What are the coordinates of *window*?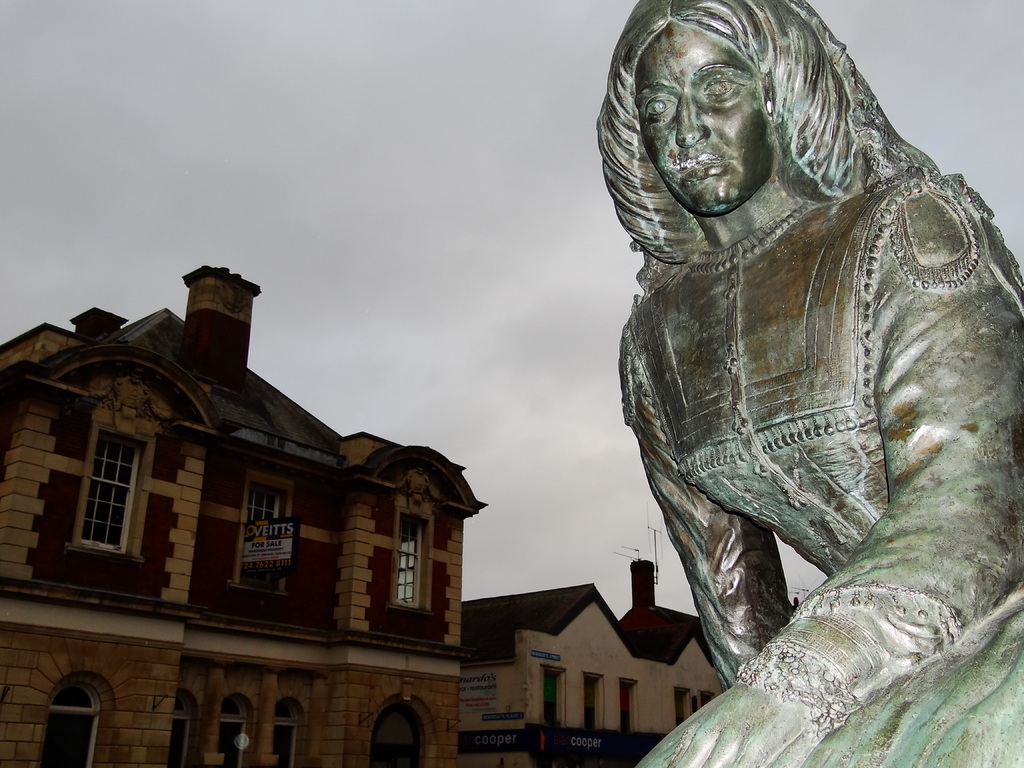
[left=387, top=500, right=429, bottom=611].
